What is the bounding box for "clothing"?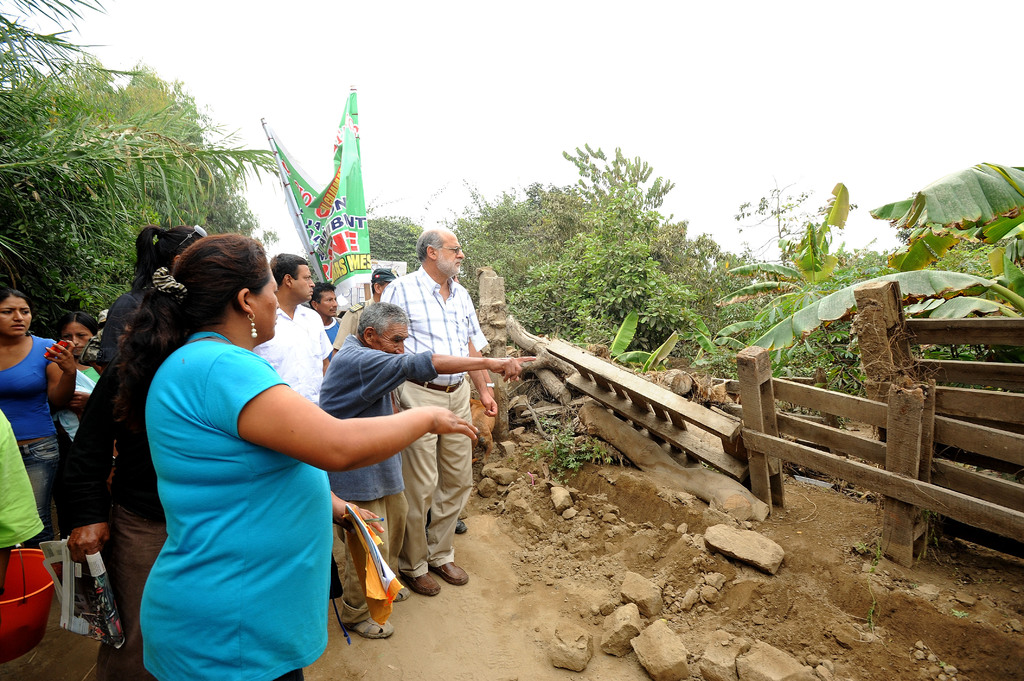
rect(246, 301, 330, 406).
